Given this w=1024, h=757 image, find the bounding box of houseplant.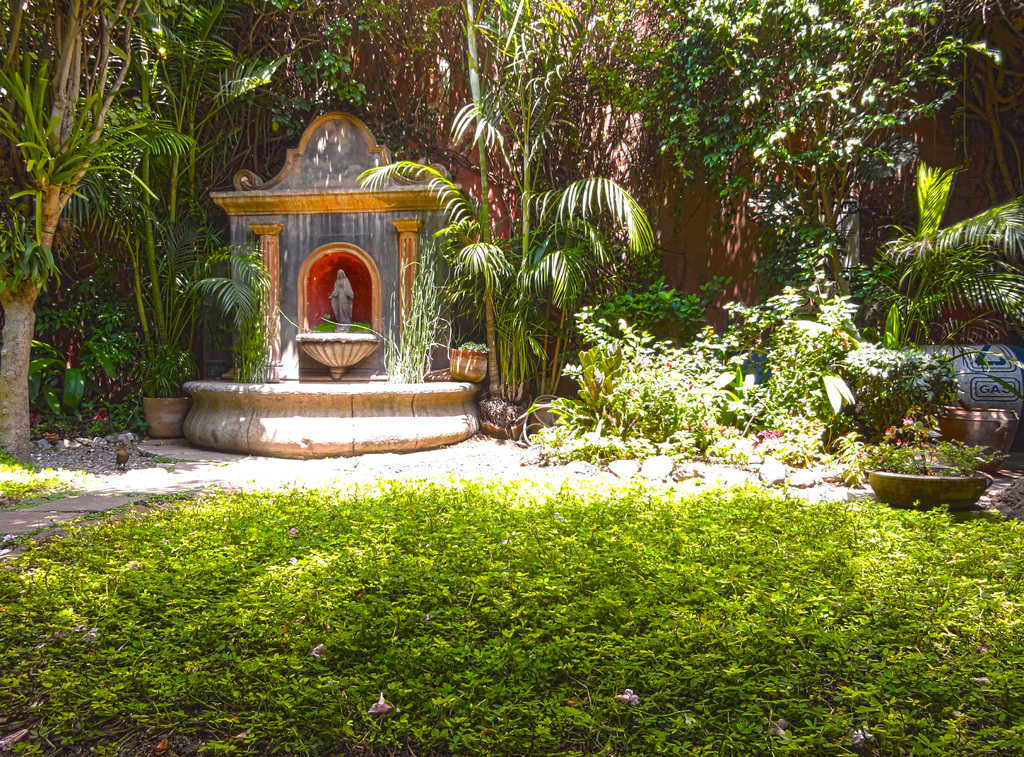
<region>868, 418, 988, 512</region>.
